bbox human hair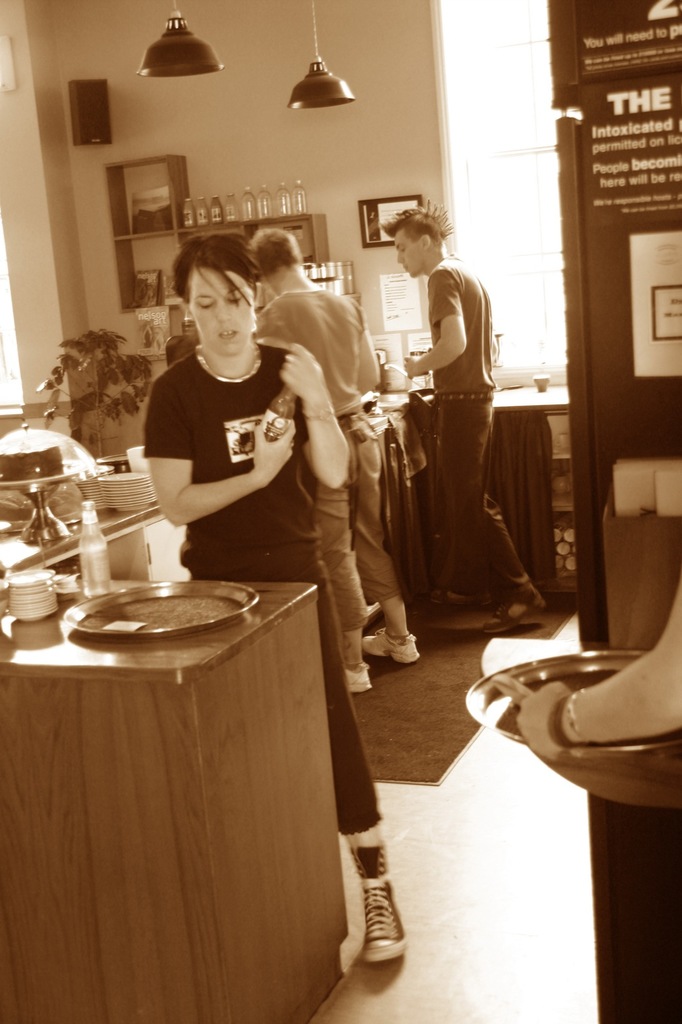
bbox=(164, 230, 257, 308)
